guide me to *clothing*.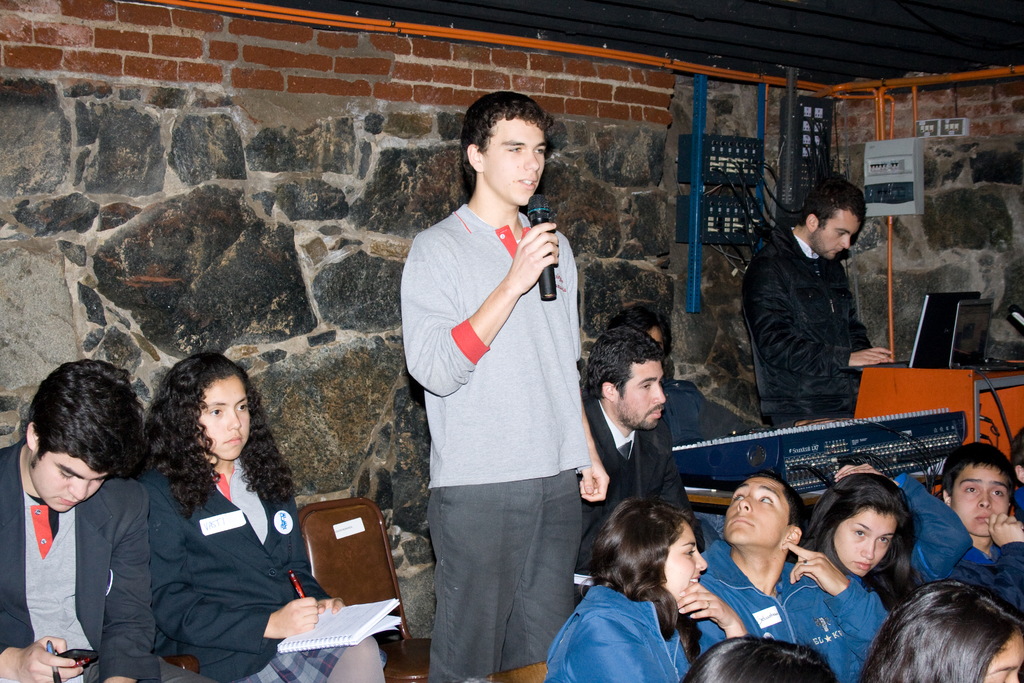
Guidance: bbox=[733, 247, 872, 433].
